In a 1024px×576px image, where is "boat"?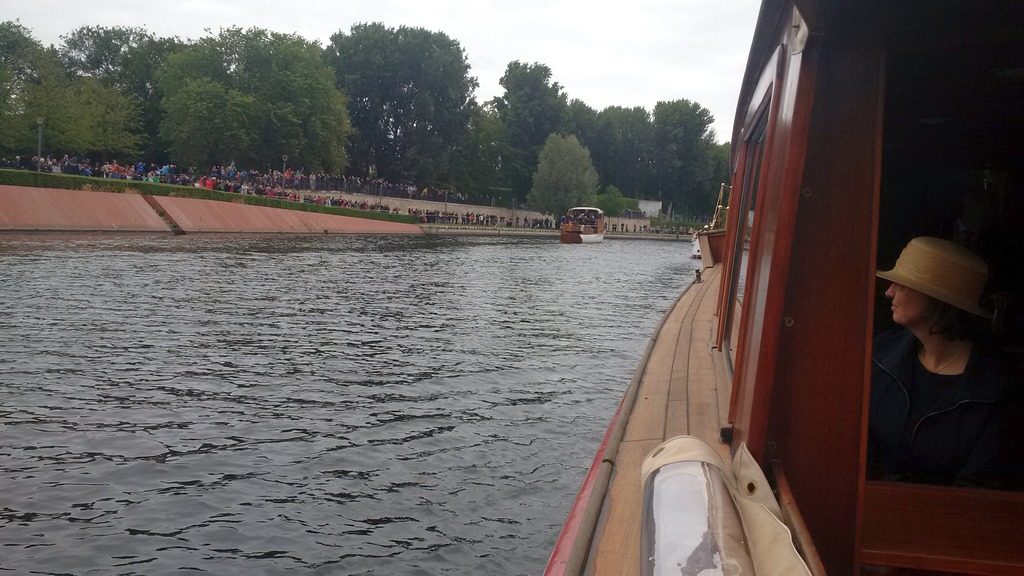
[left=691, top=183, right=722, bottom=262].
